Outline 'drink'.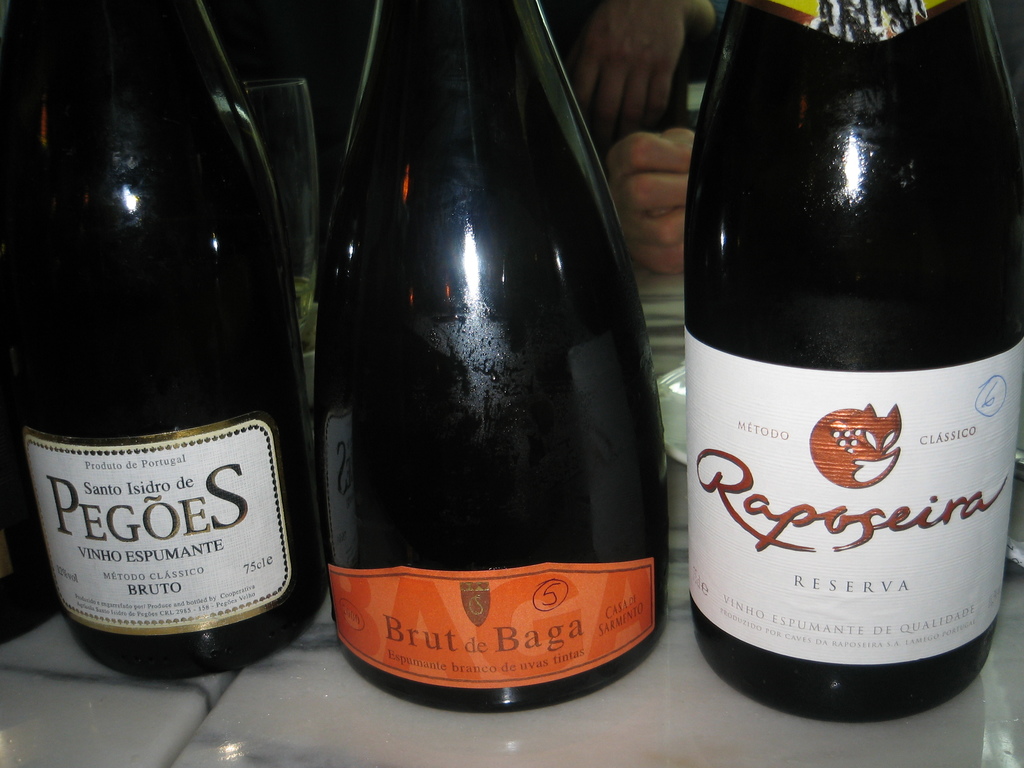
Outline: detection(684, 0, 1023, 719).
